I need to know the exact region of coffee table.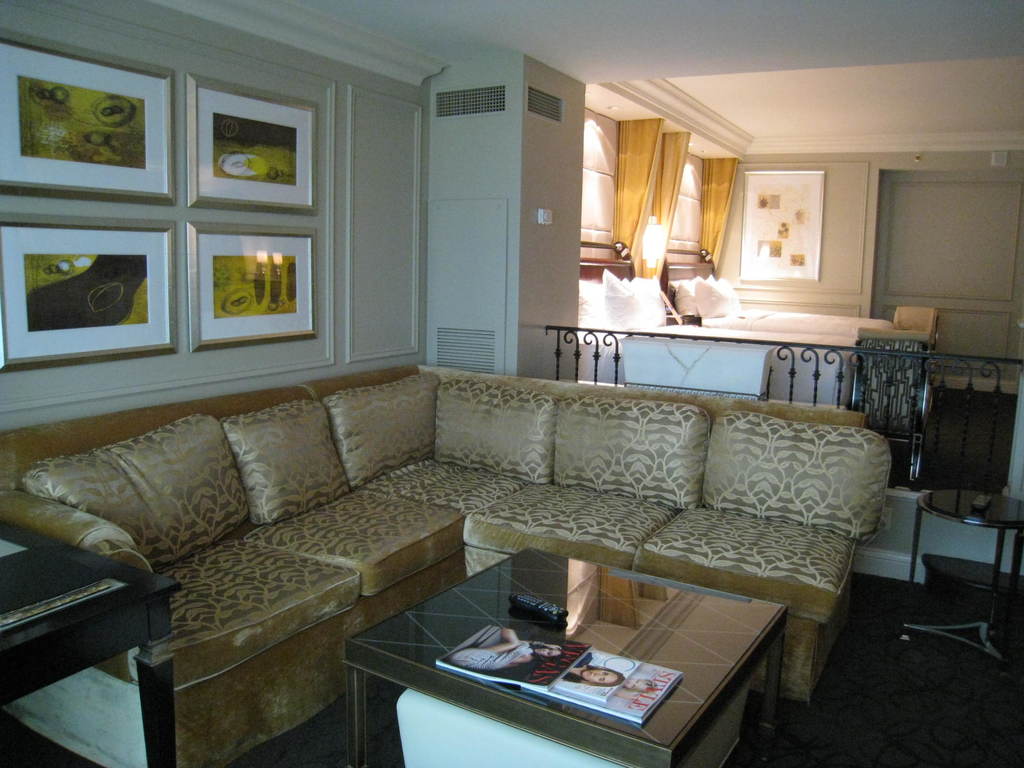
Region: bbox(920, 479, 1023, 671).
